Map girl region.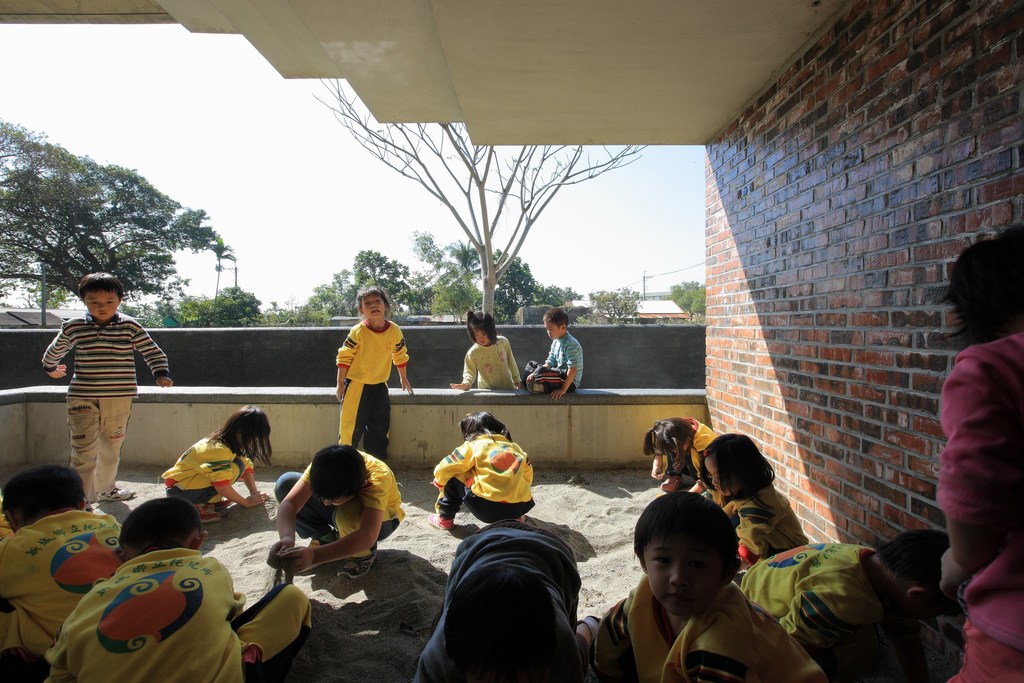
Mapped to box=[640, 411, 717, 495].
